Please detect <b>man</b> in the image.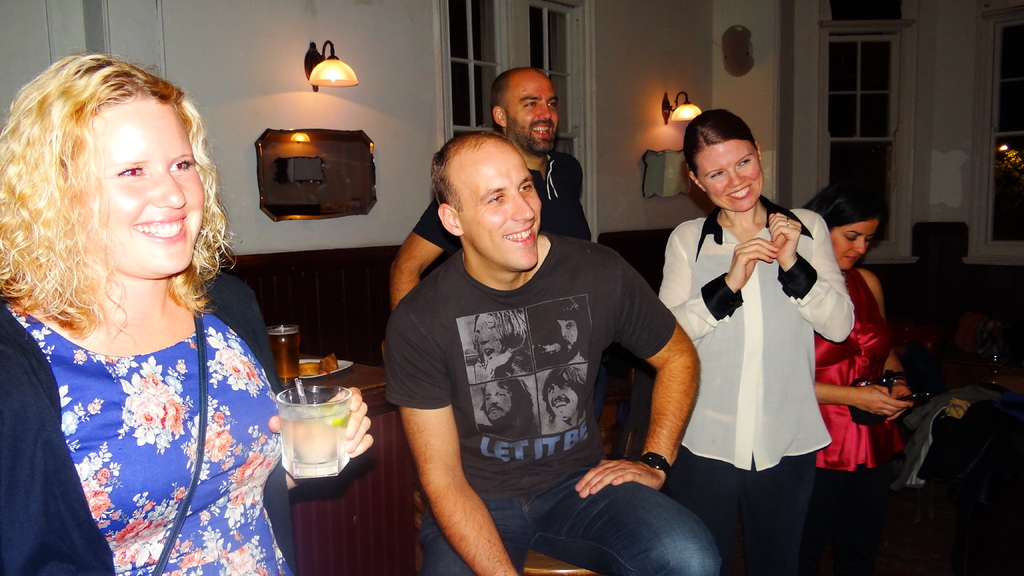
[left=381, top=130, right=729, bottom=575].
